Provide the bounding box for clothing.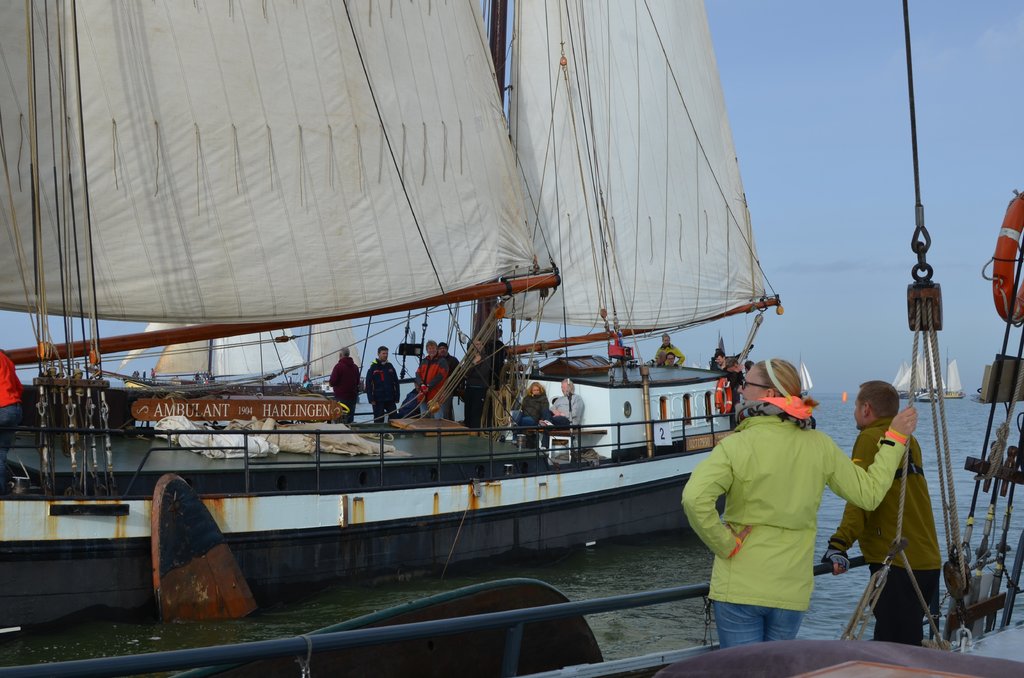
<bbox>329, 357, 358, 410</bbox>.
